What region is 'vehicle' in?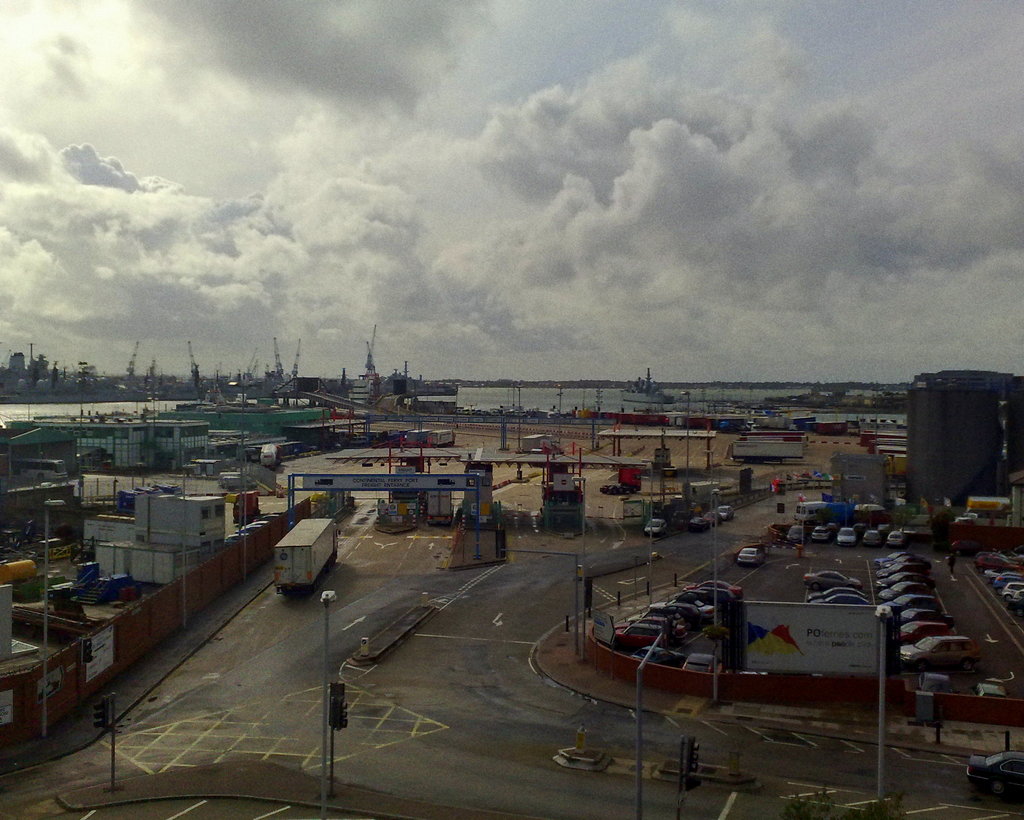
rect(433, 429, 456, 447).
